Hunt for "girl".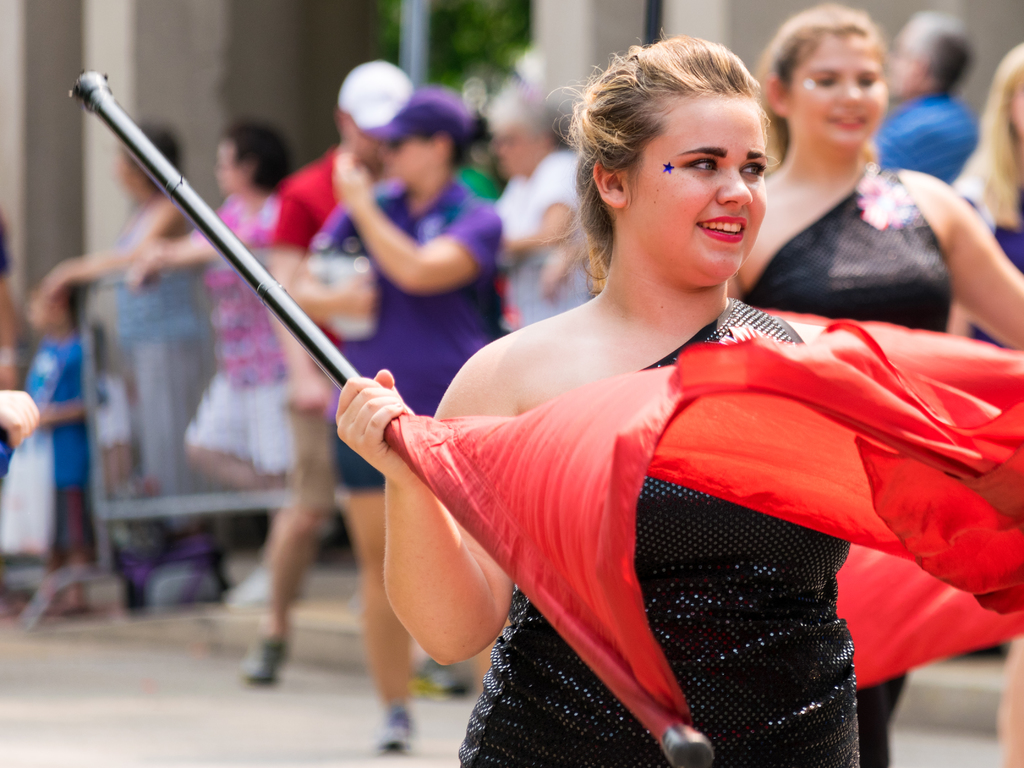
Hunted down at pyautogui.locateOnScreen(332, 35, 861, 767).
